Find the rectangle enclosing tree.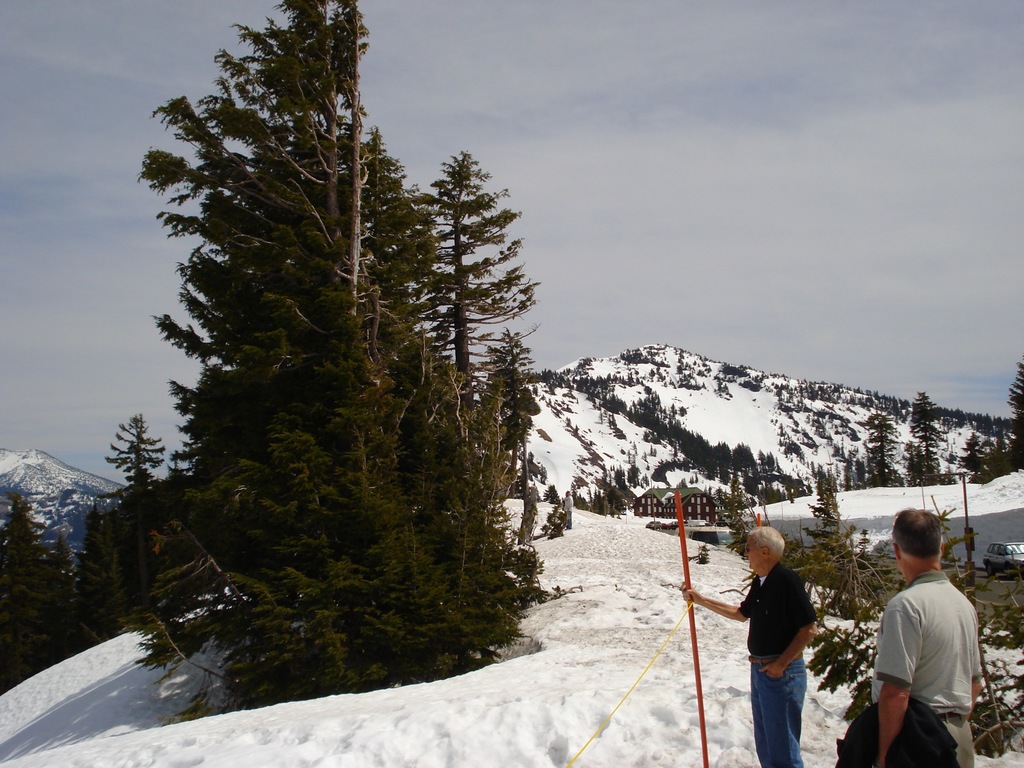
bbox(906, 387, 955, 490).
